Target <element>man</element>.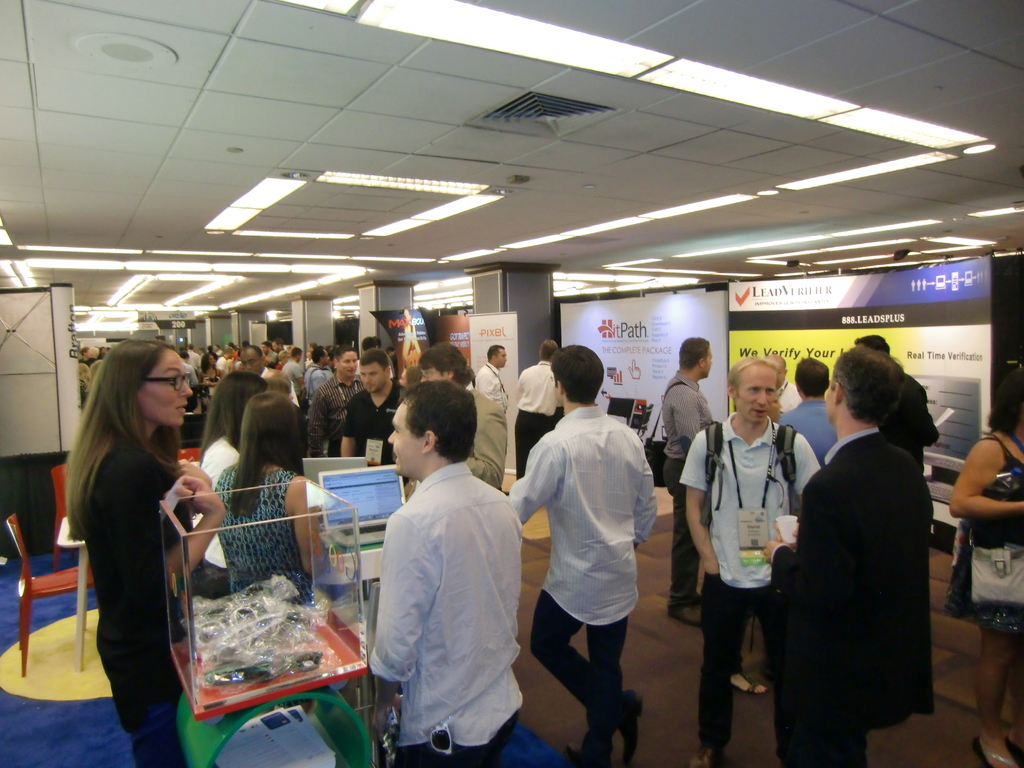
Target region: 179/342/198/373.
